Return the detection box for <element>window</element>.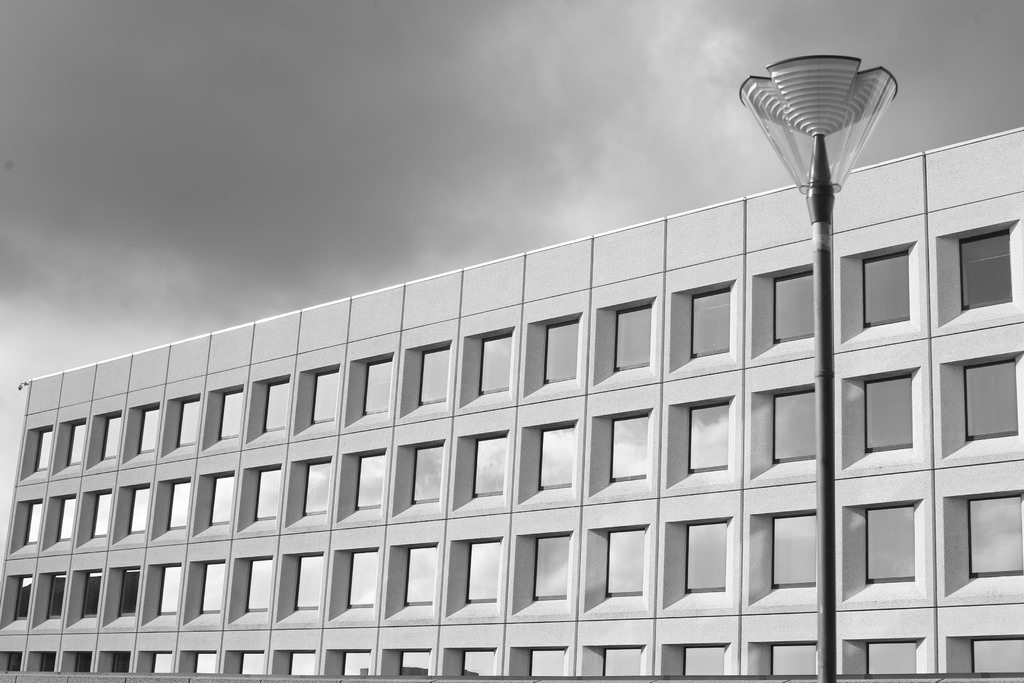
{"left": 76, "top": 654, "right": 90, "bottom": 674}.
